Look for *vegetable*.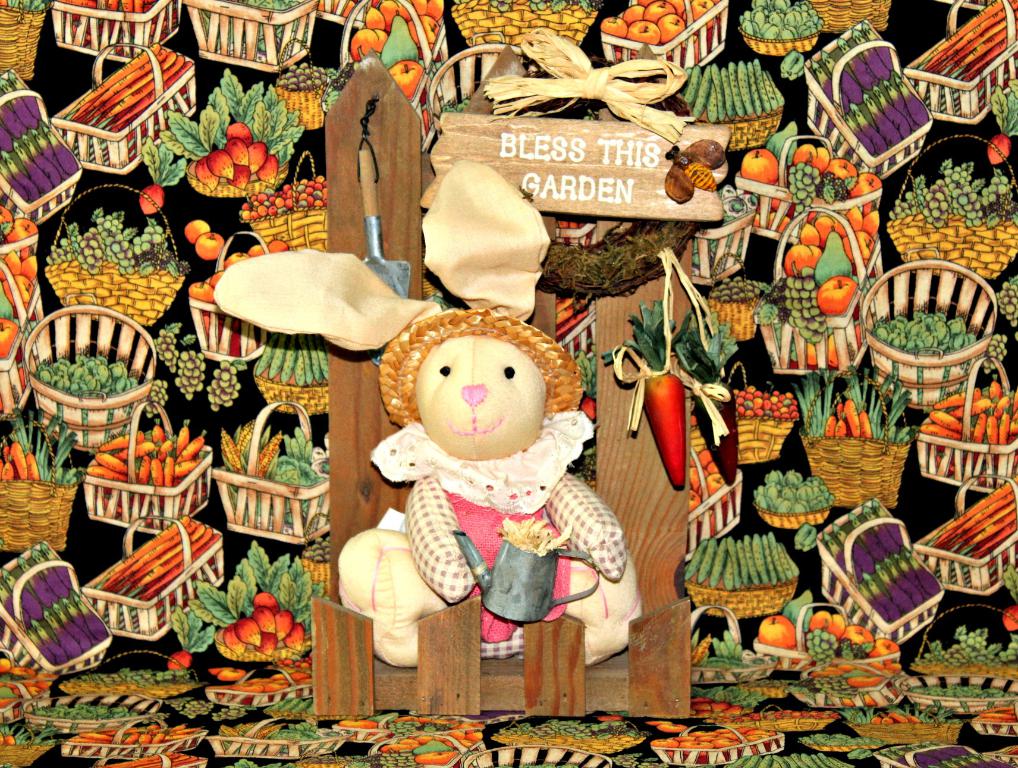
Found: x1=795 y1=527 x2=819 y2=552.
